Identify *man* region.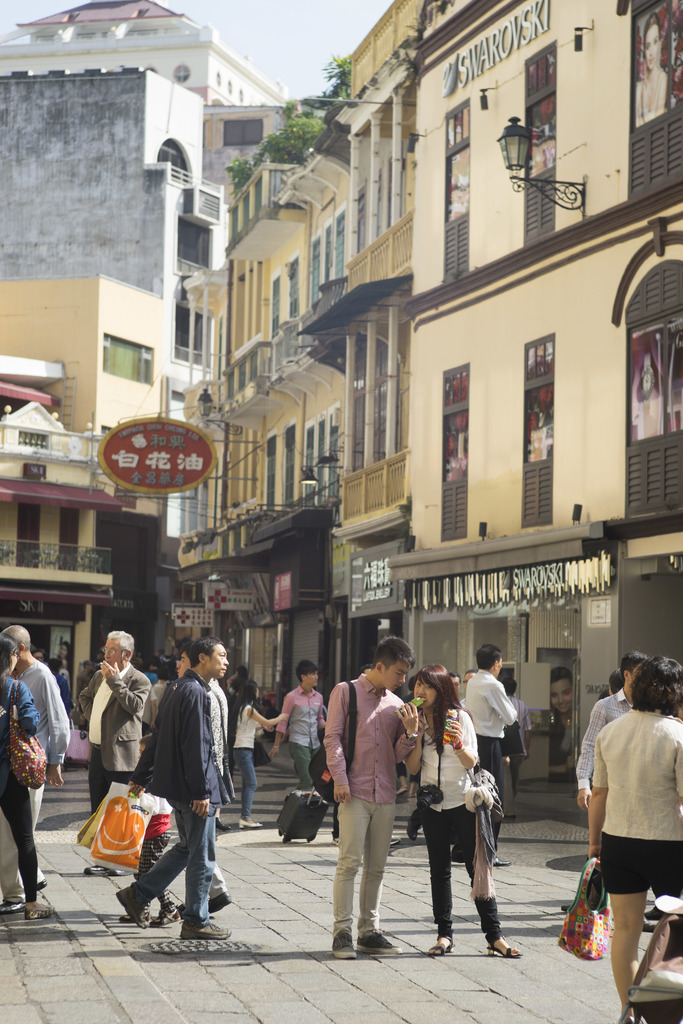
Region: 0, 623, 66, 912.
